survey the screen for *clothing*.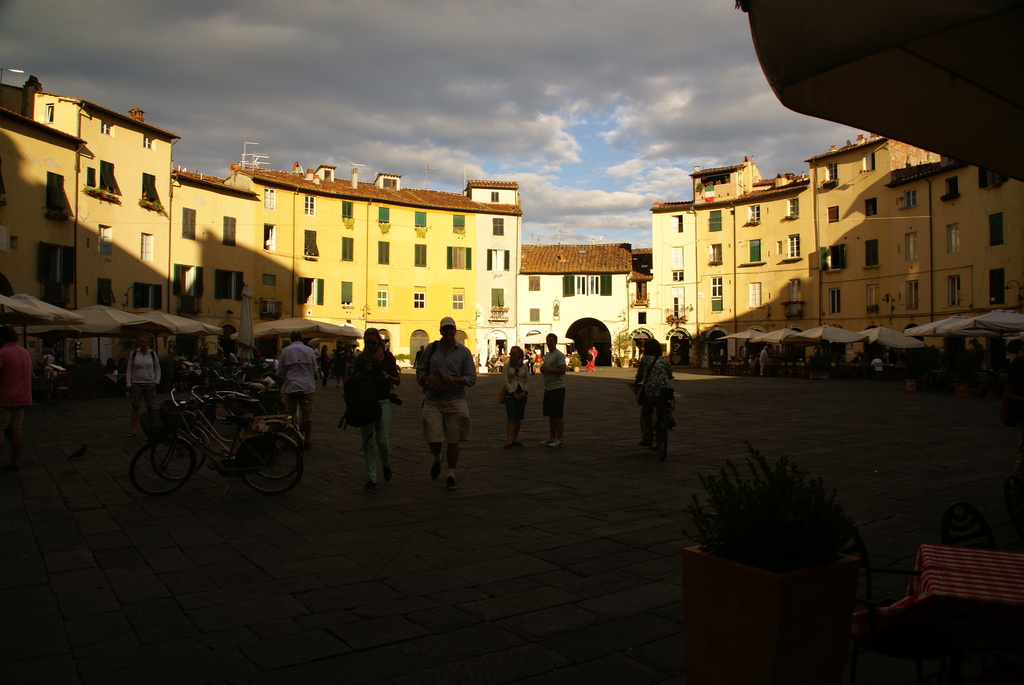
Survey found: (274, 346, 320, 436).
